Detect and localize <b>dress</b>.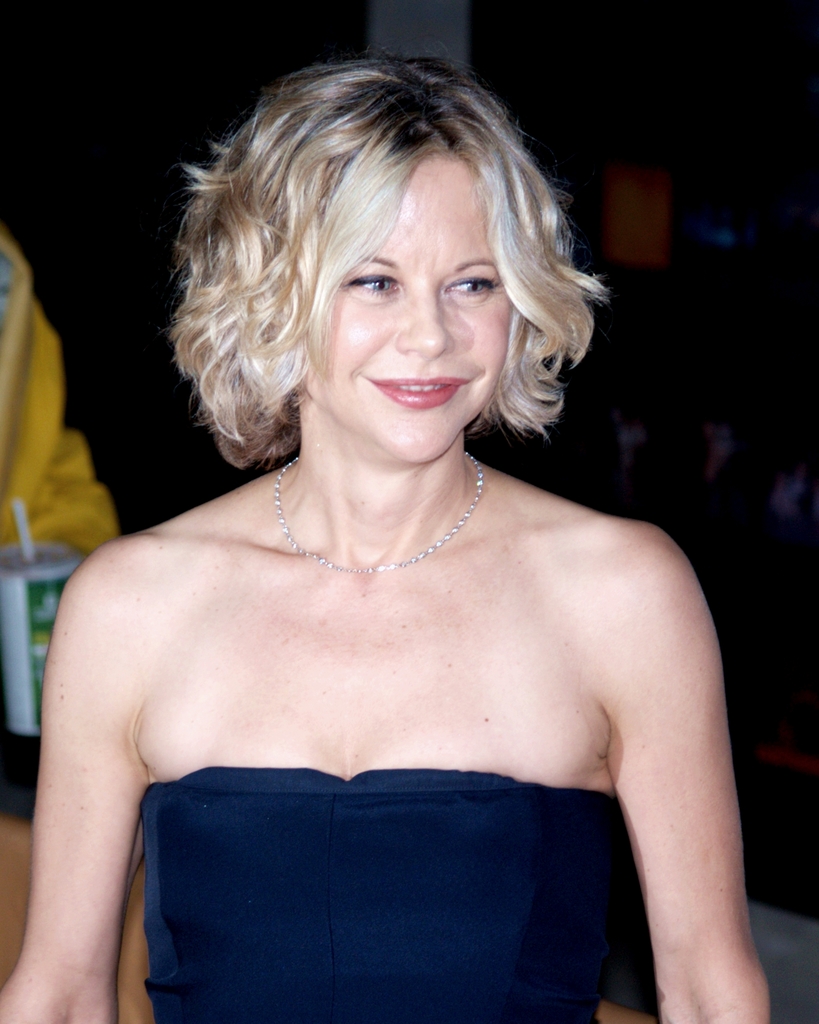
Localized at select_region(142, 762, 628, 1023).
